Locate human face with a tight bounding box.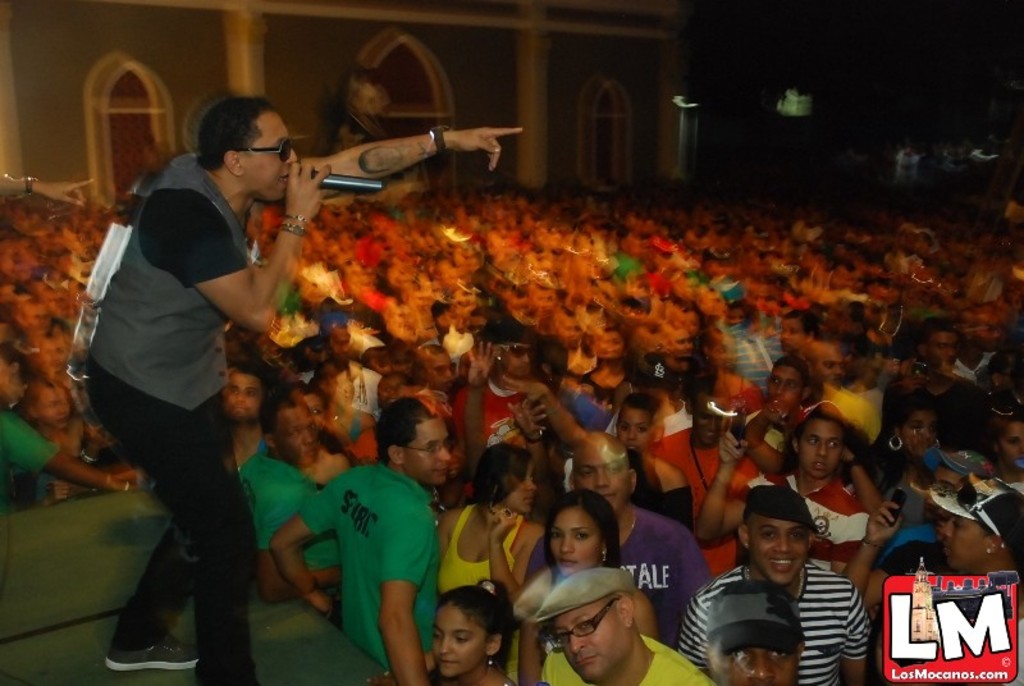
{"x1": 1001, "y1": 425, "x2": 1023, "y2": 465}.
